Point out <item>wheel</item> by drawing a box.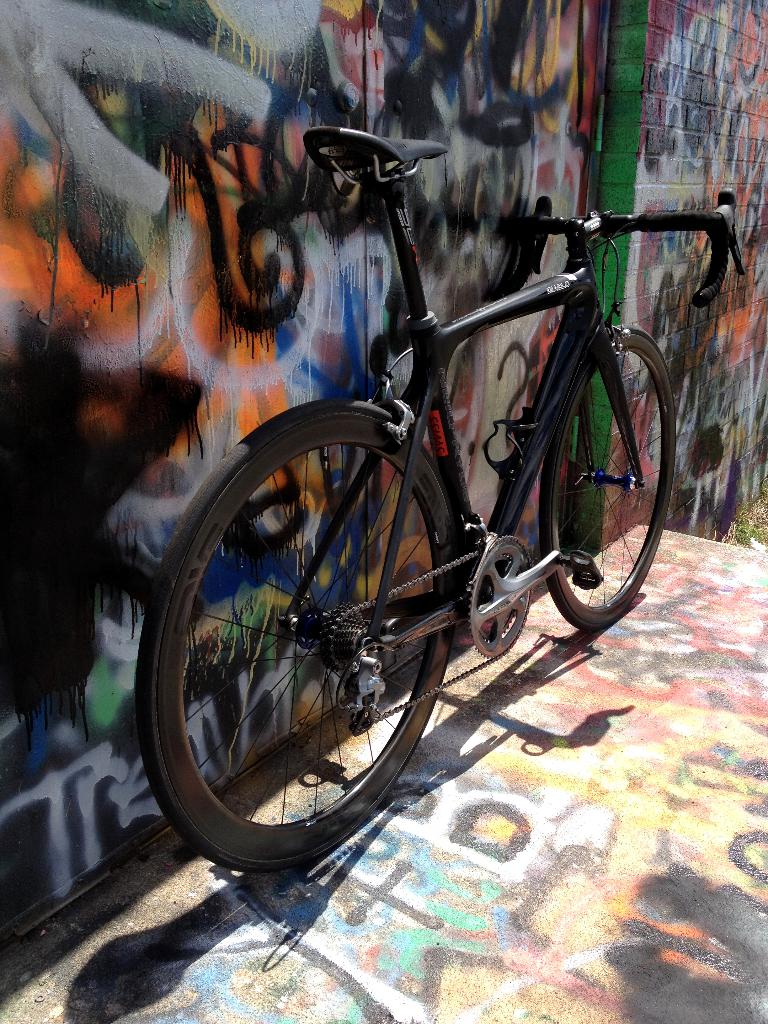
{"x1": 157, "y1": 414, "x2": 493, "y2": 845}.
